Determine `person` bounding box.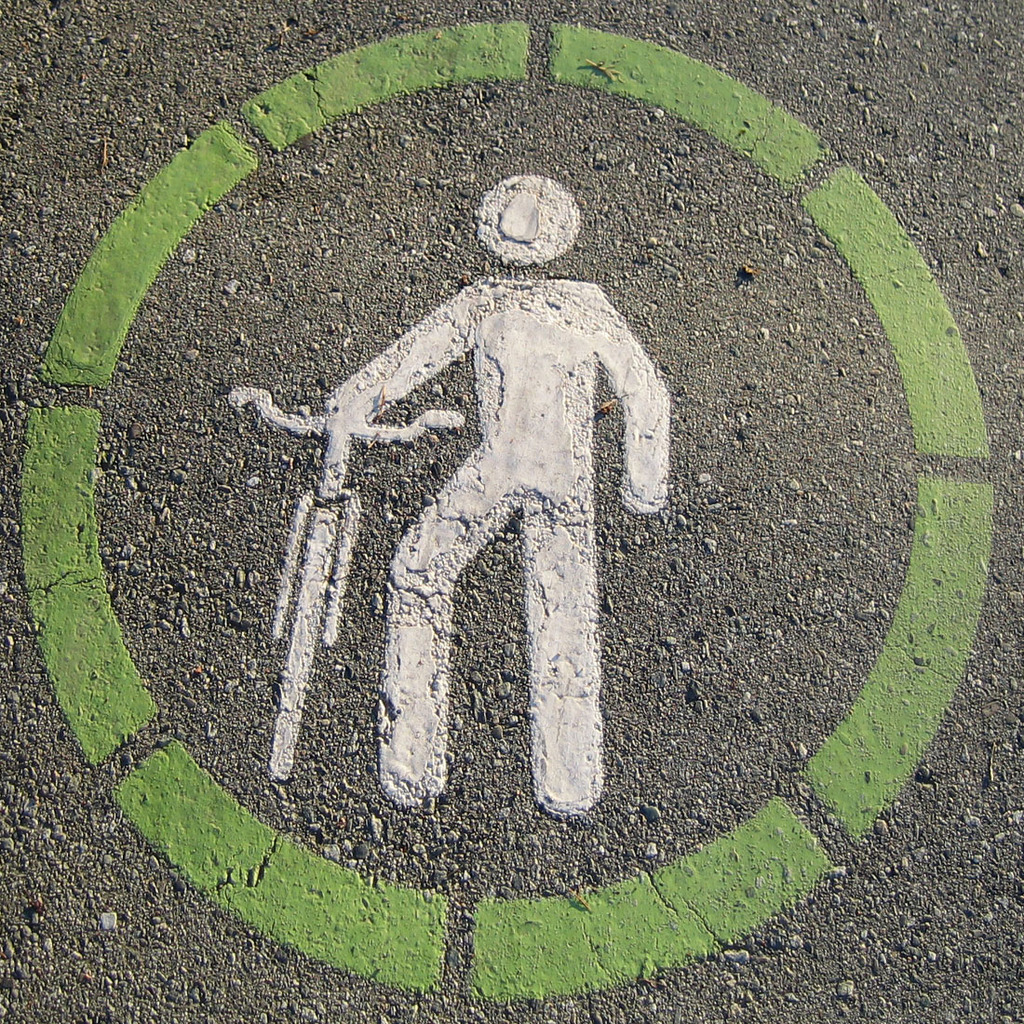
Determined: {"left": 320, "top": 174, "right": 670, "bottom": 809}.
